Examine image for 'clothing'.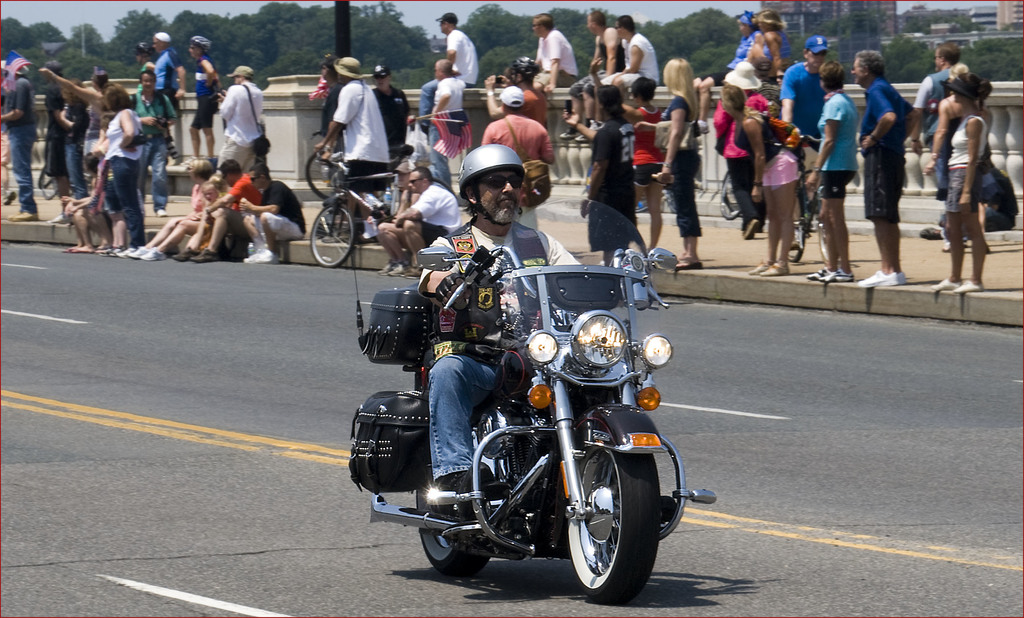
Examination result: [x1=712, y1=89, x2=759, y2=227].
